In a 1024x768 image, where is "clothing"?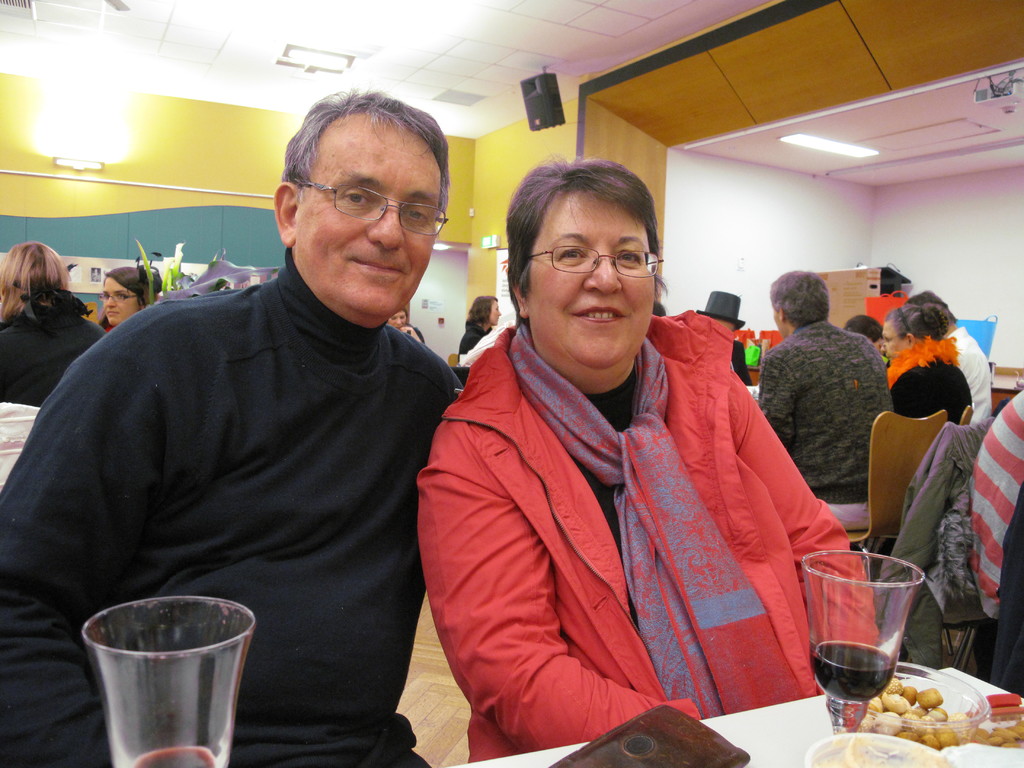
rect(0, 260, 460, 767).
